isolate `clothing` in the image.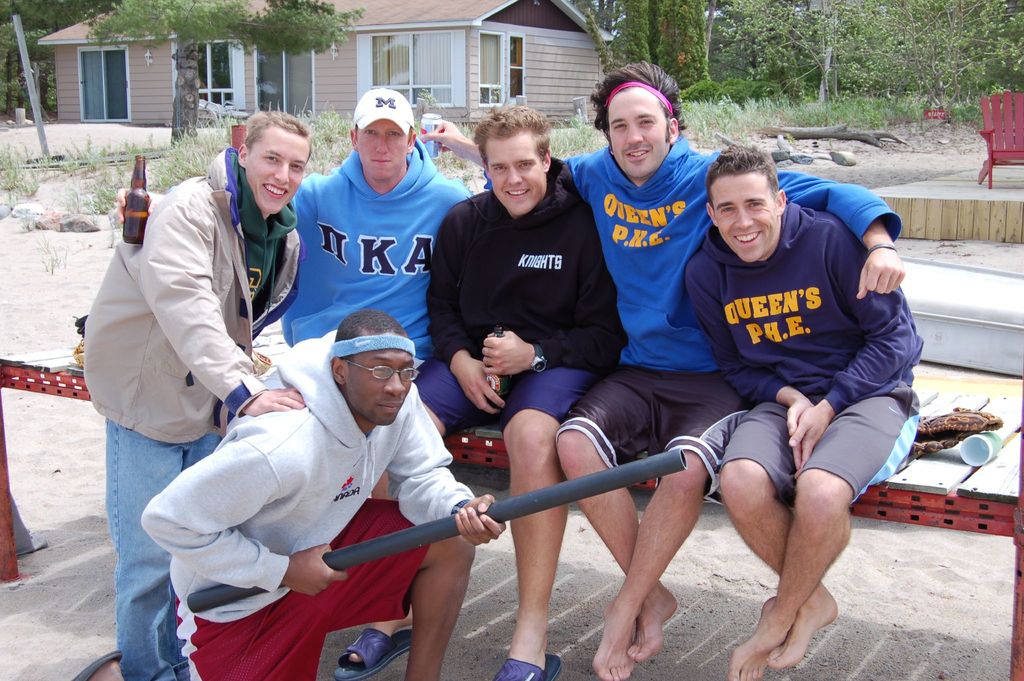
Isolated region: 419, 160, 648, 415.
